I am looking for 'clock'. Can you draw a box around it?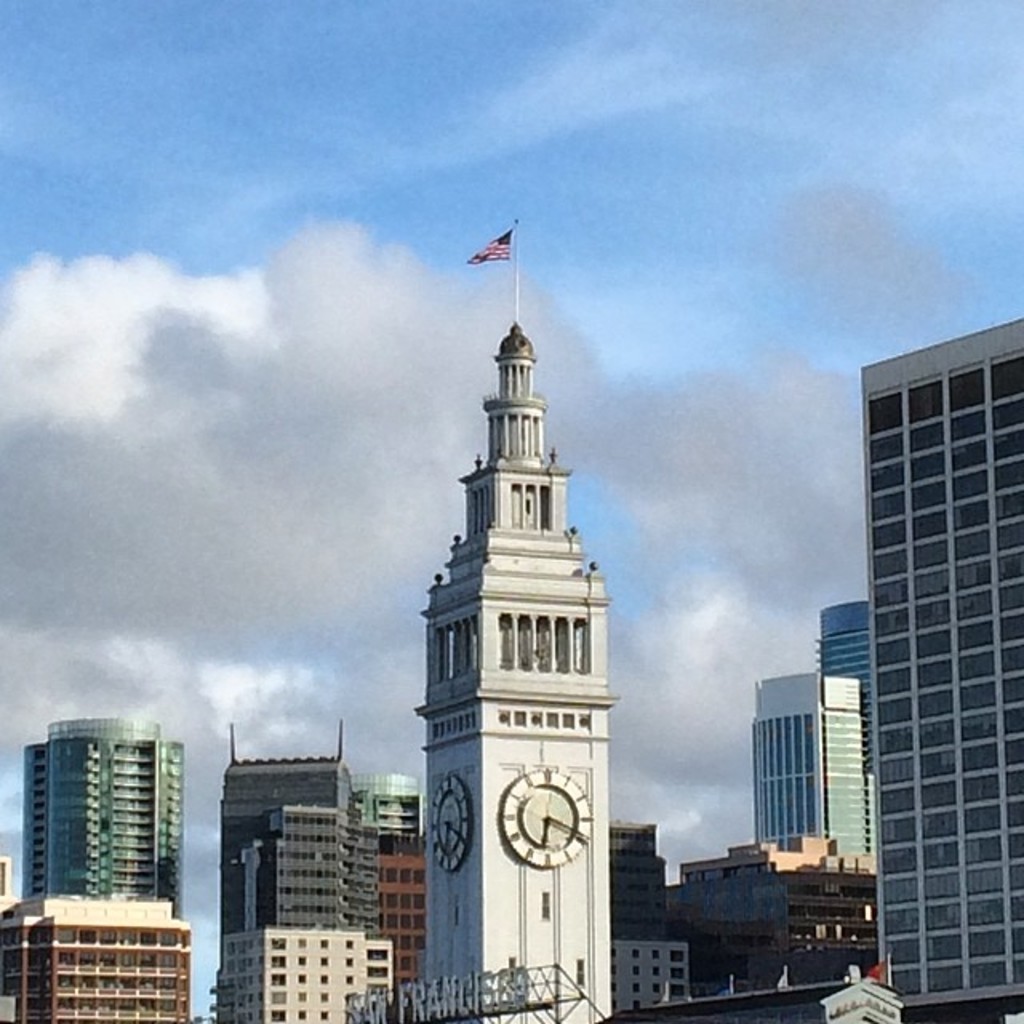
Sure, the bounding box is <bbox>478, 782, 595, 910</bbox>.
